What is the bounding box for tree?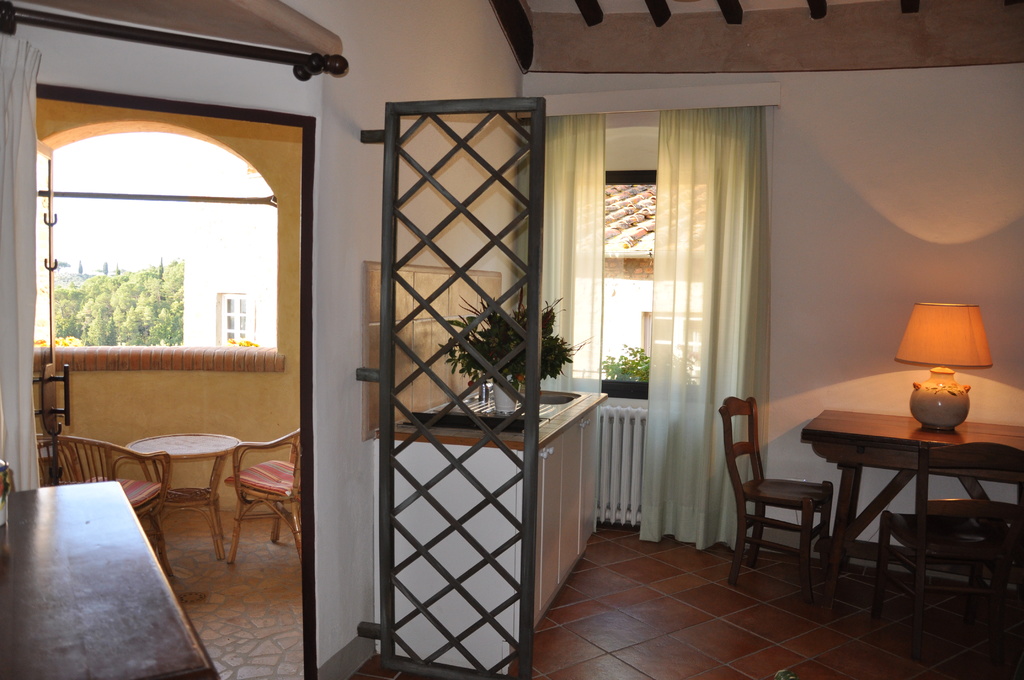
(left=38, top=224, right=195, bottom=338).
